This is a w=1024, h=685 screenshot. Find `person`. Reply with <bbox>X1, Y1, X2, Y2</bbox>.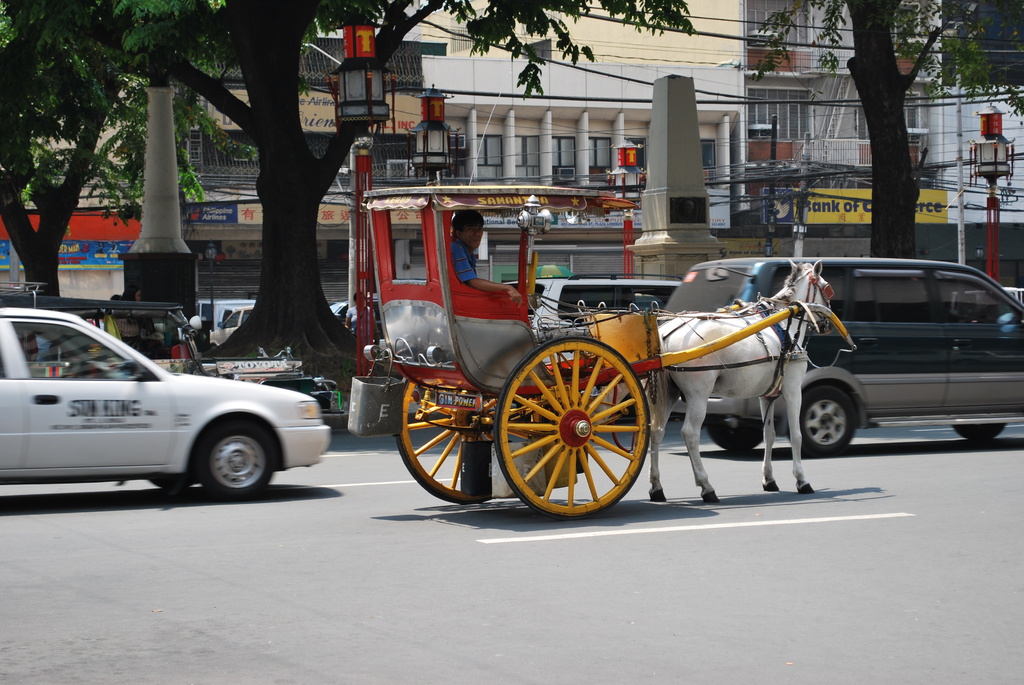
<bbox>113, 285, 142, 349</bbox>.
